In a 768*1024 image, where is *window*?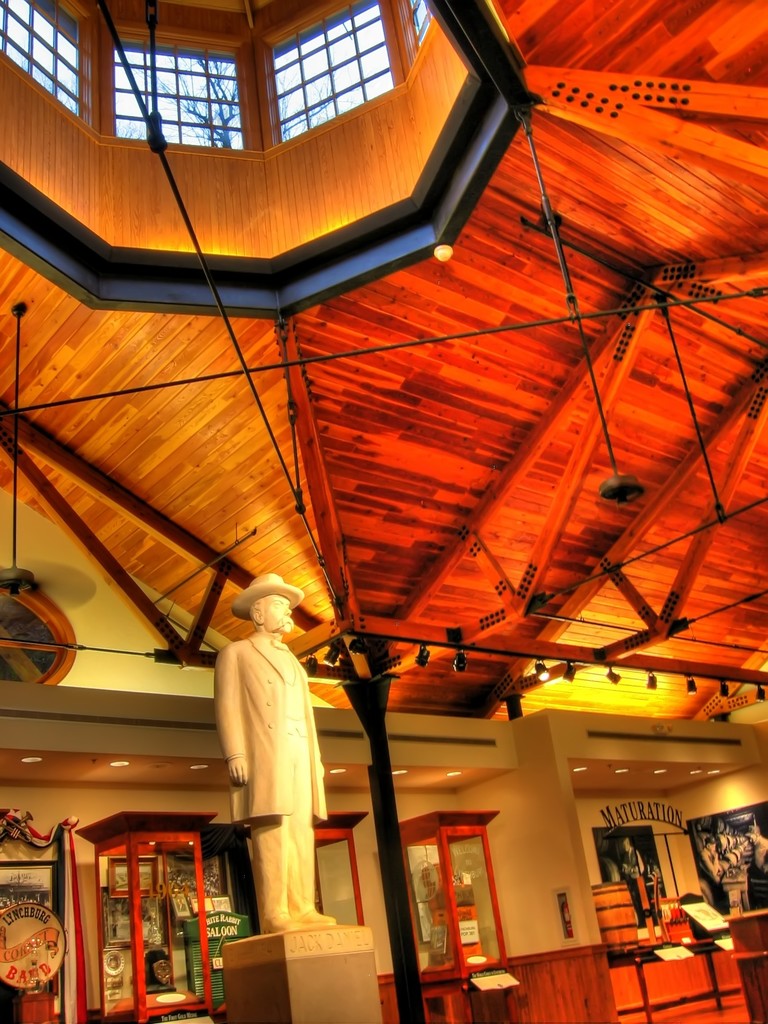
l=374, t=0, r=434, b=59.
